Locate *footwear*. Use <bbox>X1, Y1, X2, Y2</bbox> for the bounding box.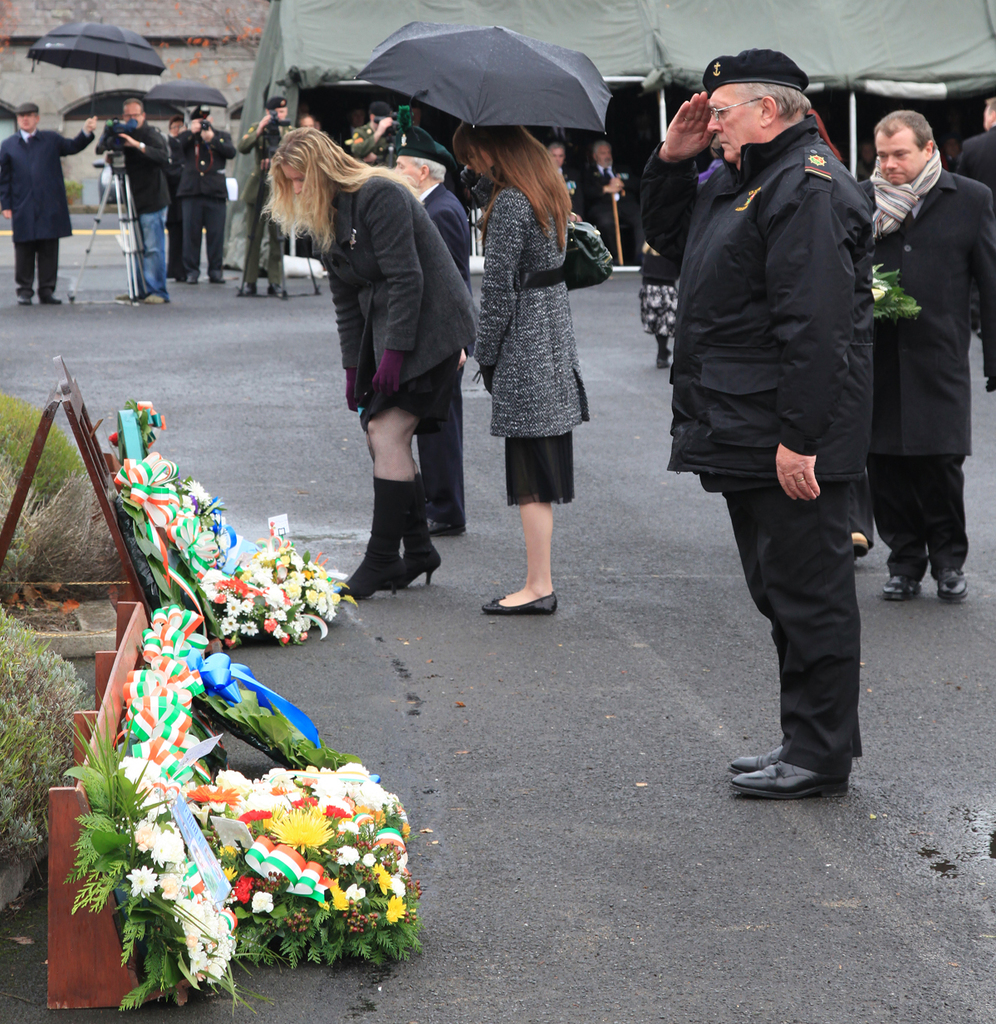
<bbox>488, 589, 552, 617</bbox>.
